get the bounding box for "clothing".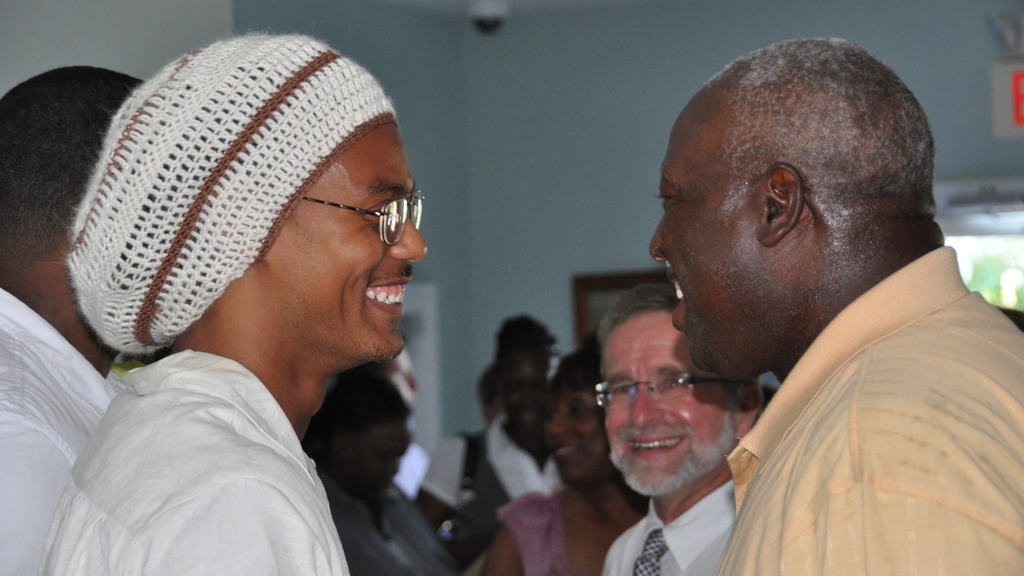
bbox(11, 299, 405, 572).
